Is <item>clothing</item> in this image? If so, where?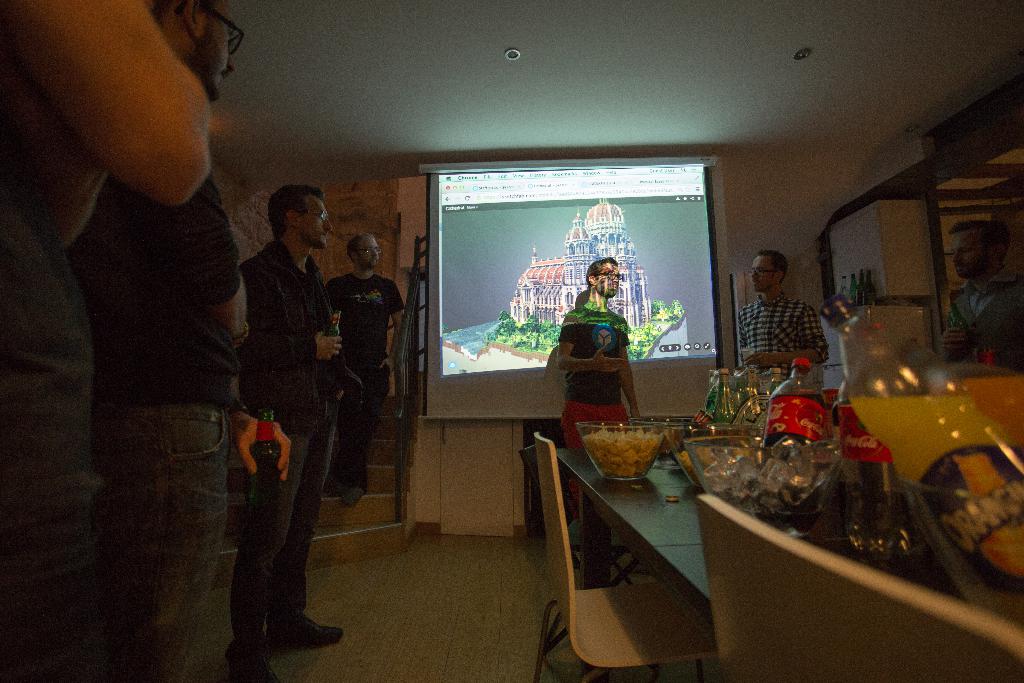
Yes, at left=560, top=304, right=628, bottom=523.
